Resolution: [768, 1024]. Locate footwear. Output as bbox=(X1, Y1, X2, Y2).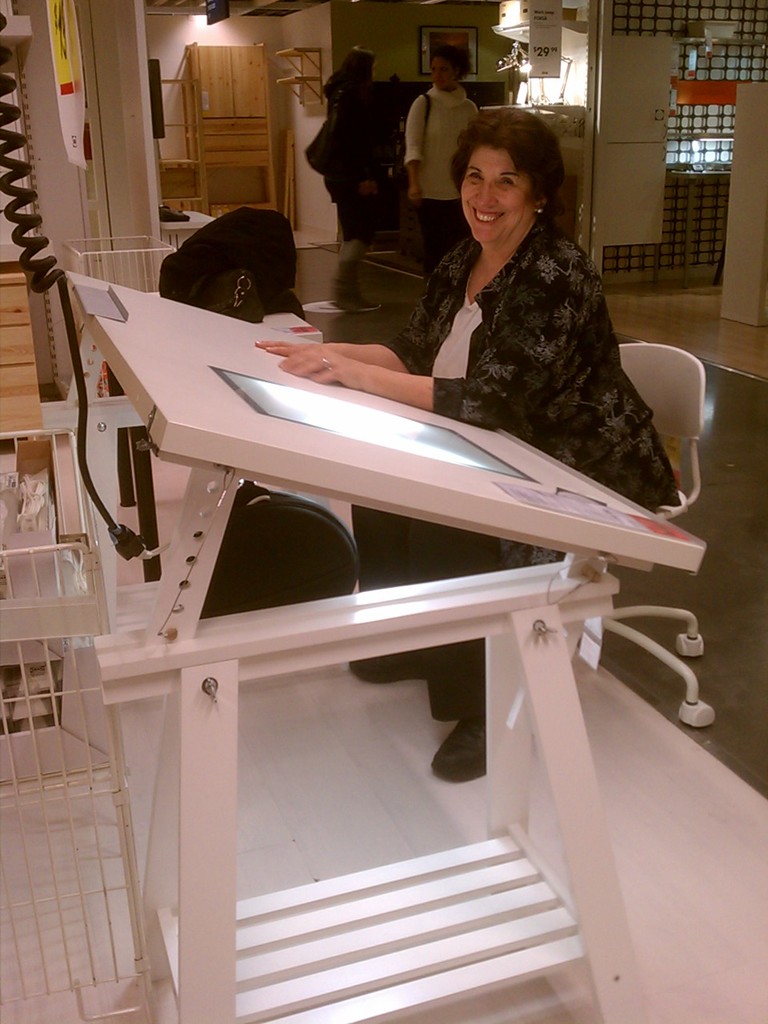
bbox=(427, 716, 483, 783).
